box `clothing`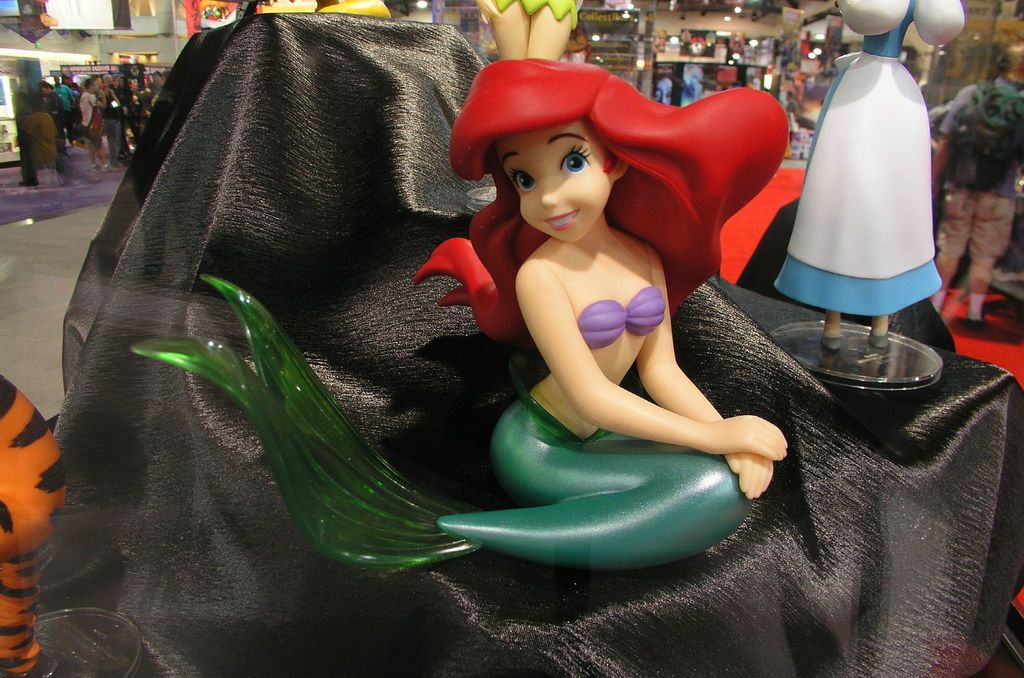
BBox(772, 0, 959, 321)
